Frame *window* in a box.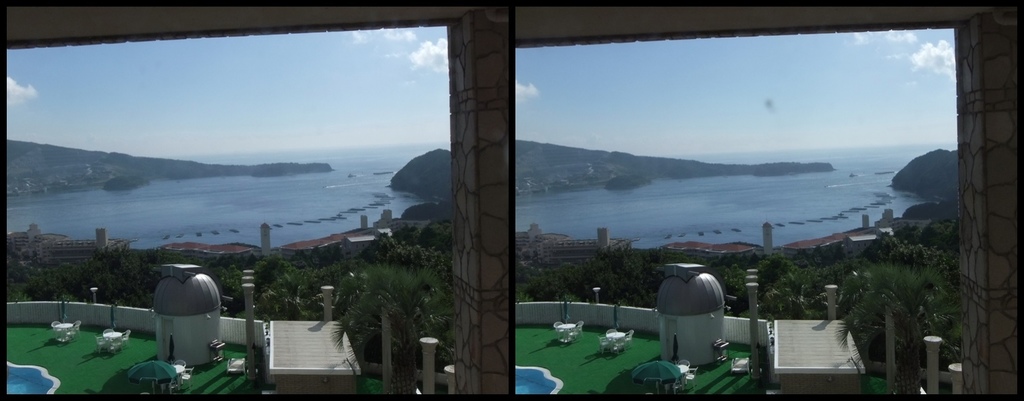
[x1=521, y1=28, x2=977, y2=398].
